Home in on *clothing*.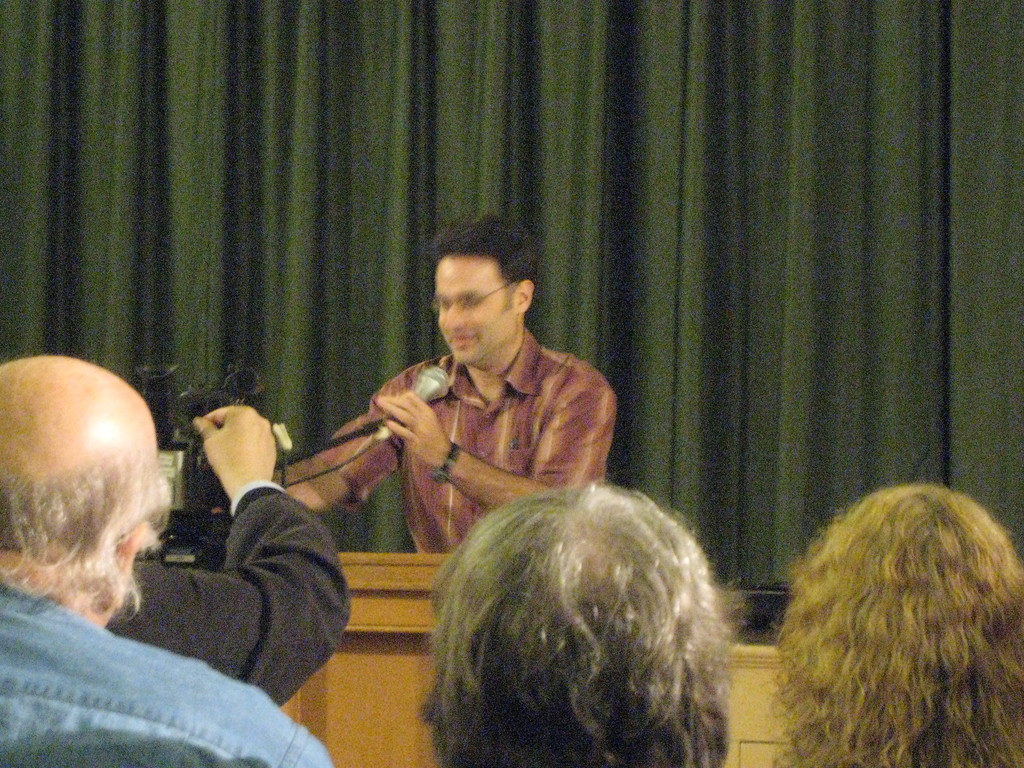
Homed in at <box>111,484,353,706</box>.
